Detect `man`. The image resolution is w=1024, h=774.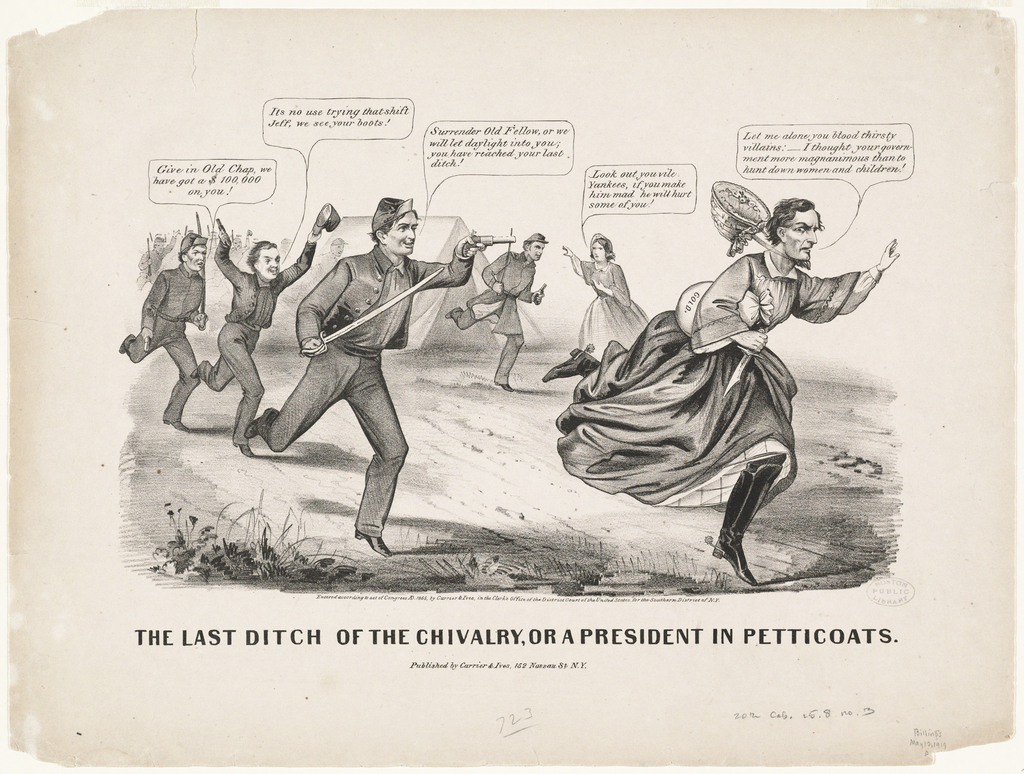
(x1=441, y1=227, x2=552, y2=392).
